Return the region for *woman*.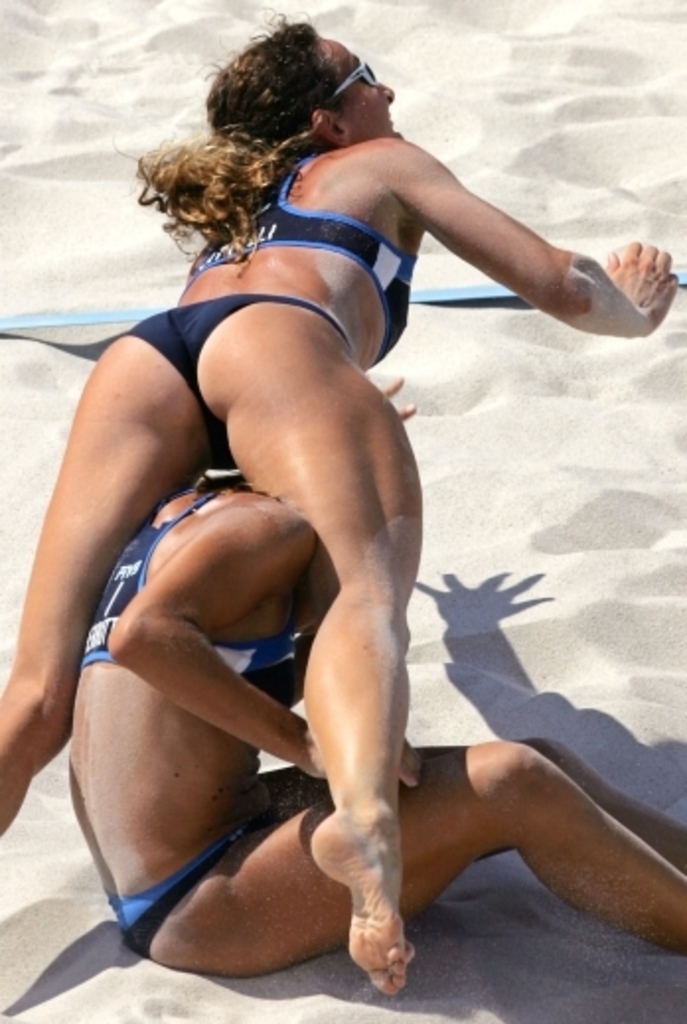
(47, 444, 685, 971).
